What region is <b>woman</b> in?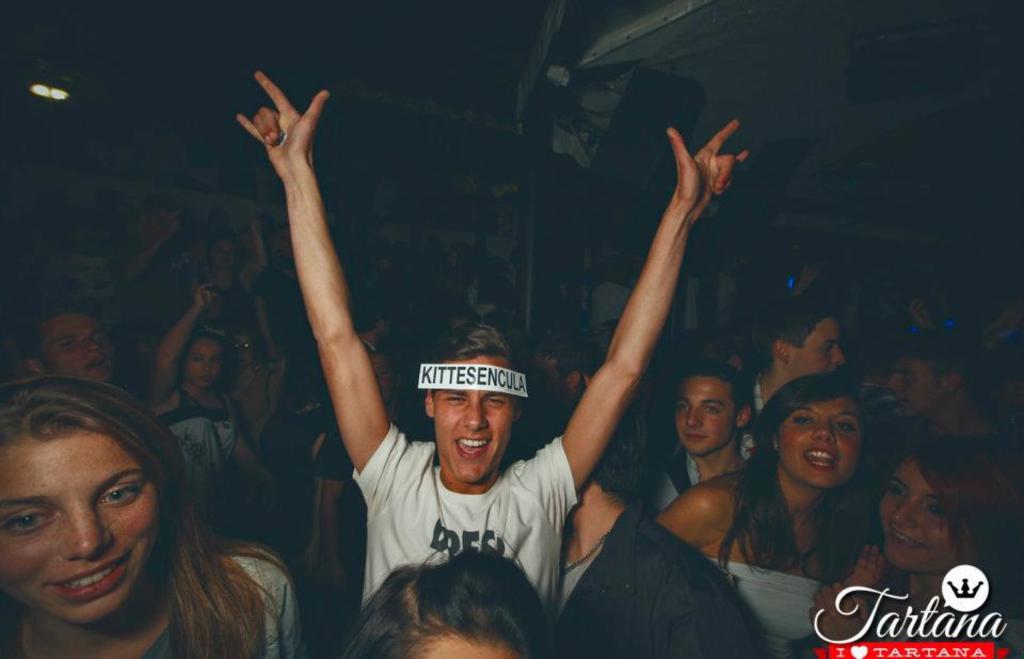
192,210,279,365.
